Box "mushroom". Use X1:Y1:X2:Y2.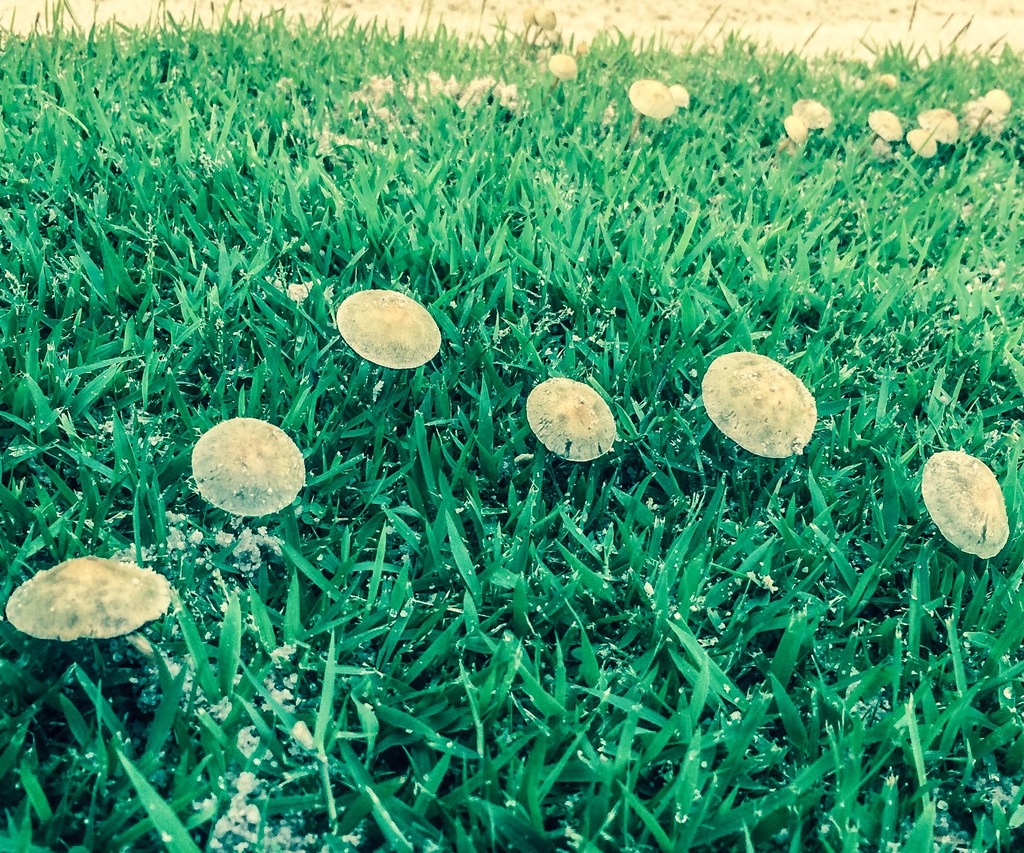
3:554:170:637.
